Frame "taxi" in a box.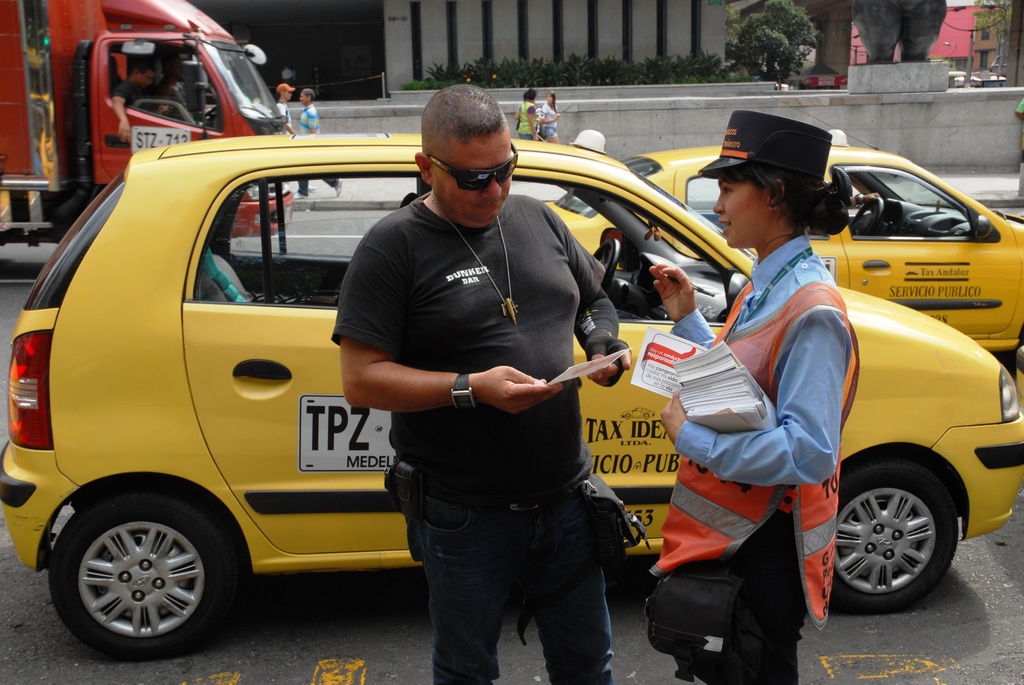
bbox=[0, 129, 1023, 661].
